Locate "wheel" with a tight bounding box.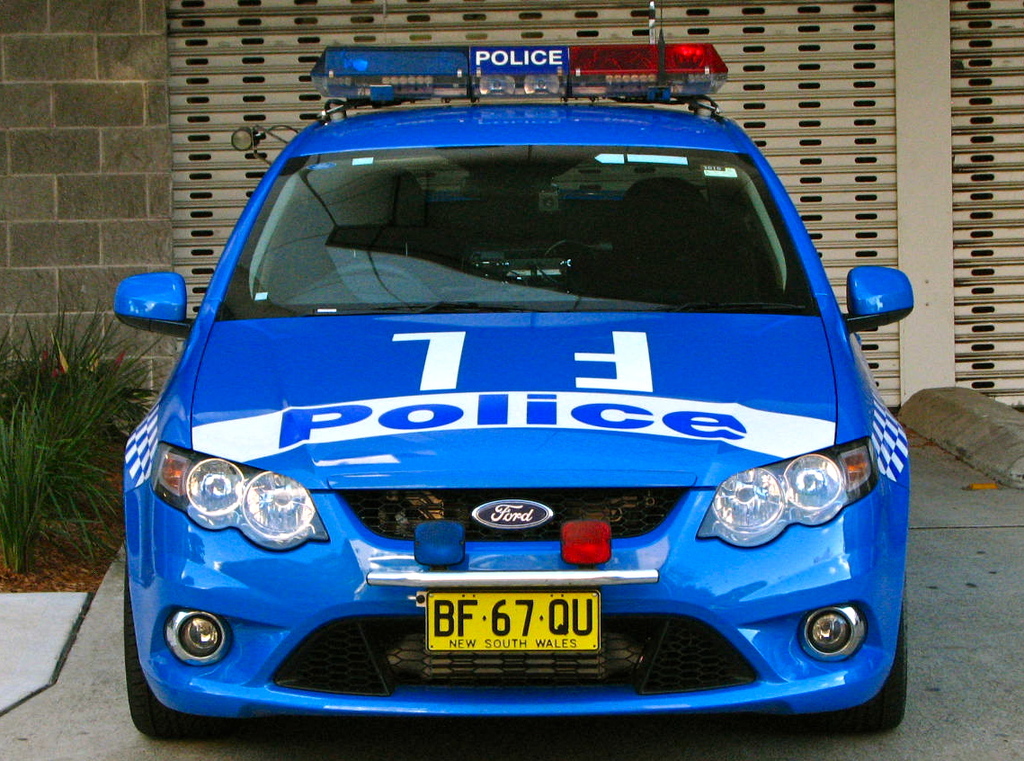
806 581 909 739.
